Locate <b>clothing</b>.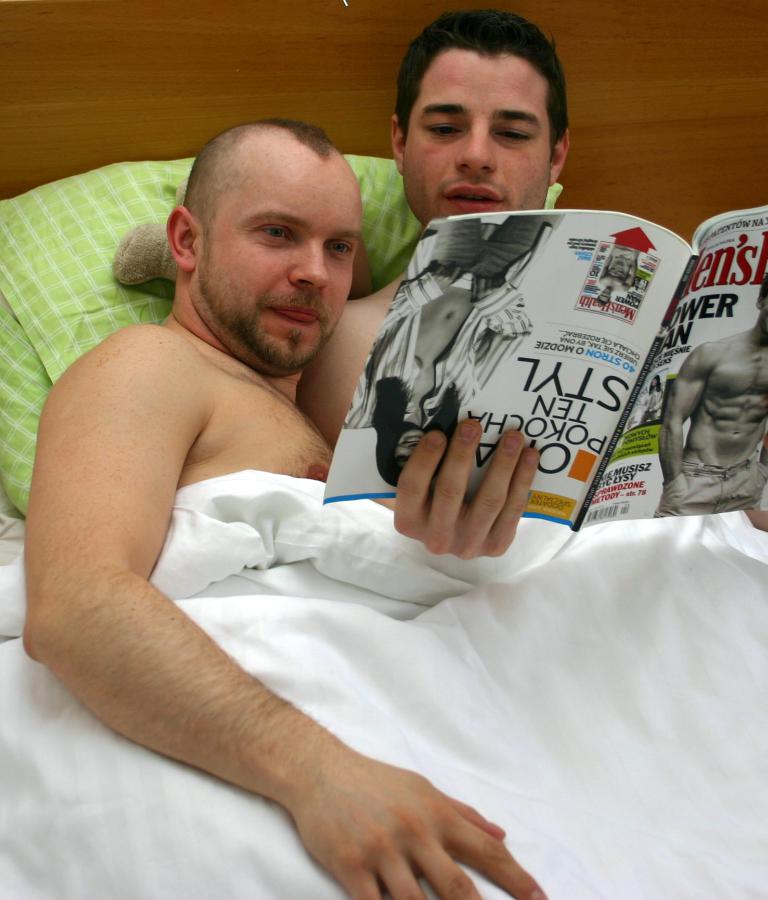
Bounding box: [left=654, top=446, right=766, bottom=516].
